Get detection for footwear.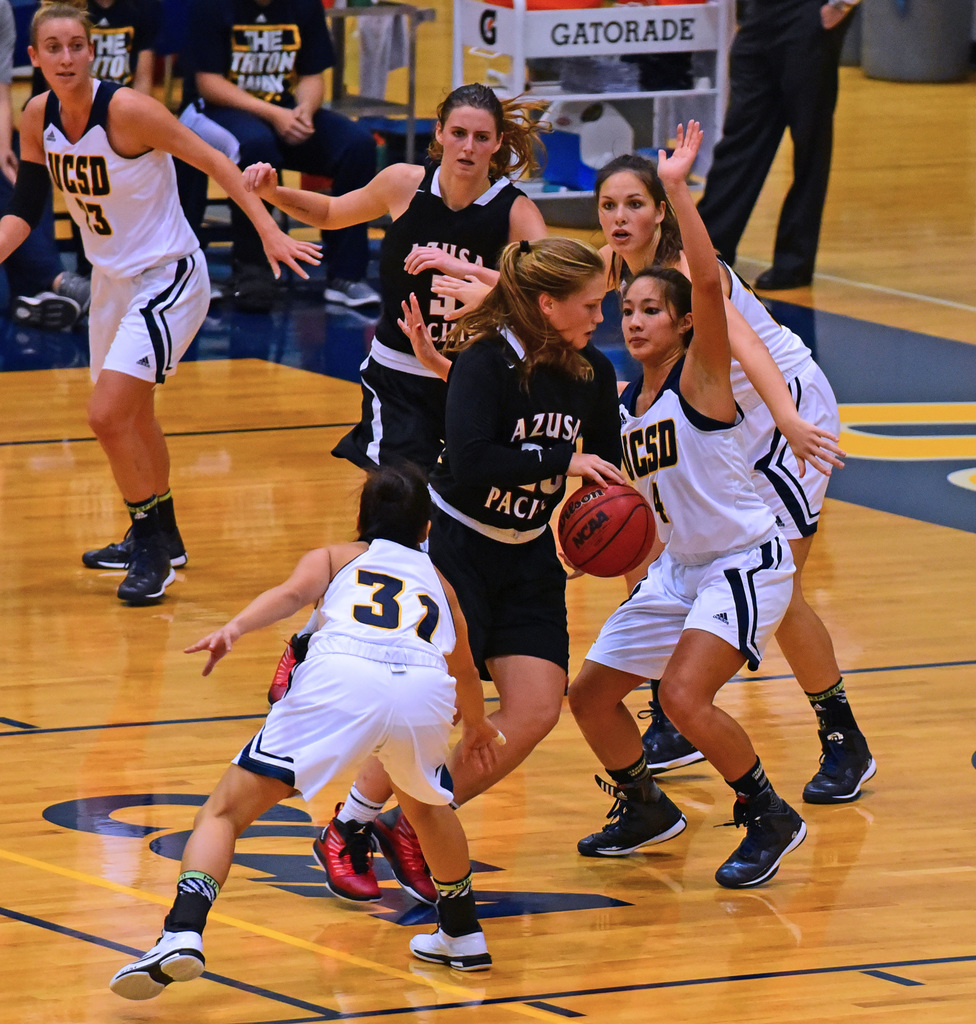
Detection: 54,272,93,316.
